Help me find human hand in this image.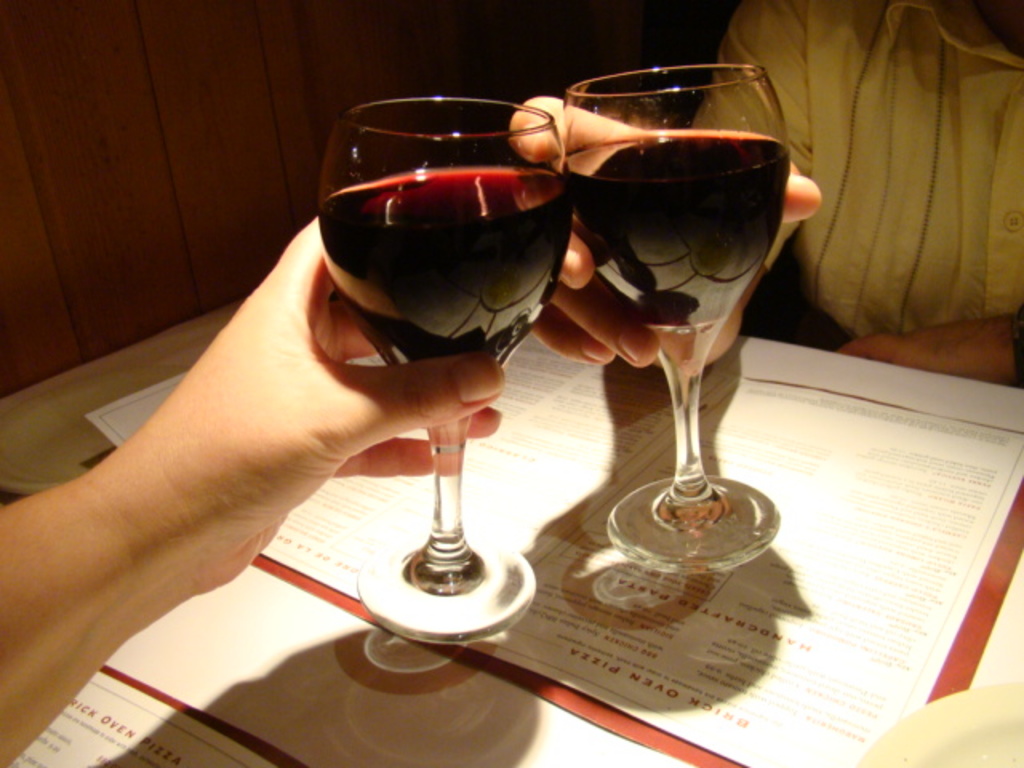
Found it: <region>834, 309, 1022, 379</region>.
